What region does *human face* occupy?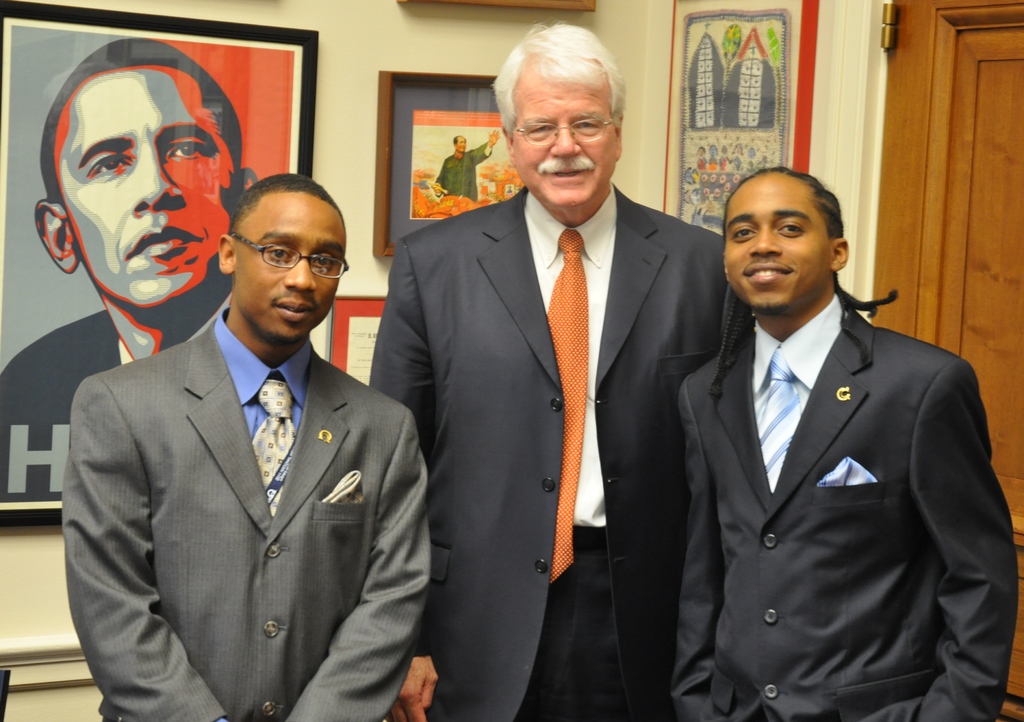
{"left": 456, "top": 137, "right": 467, "bottom": 151}.
